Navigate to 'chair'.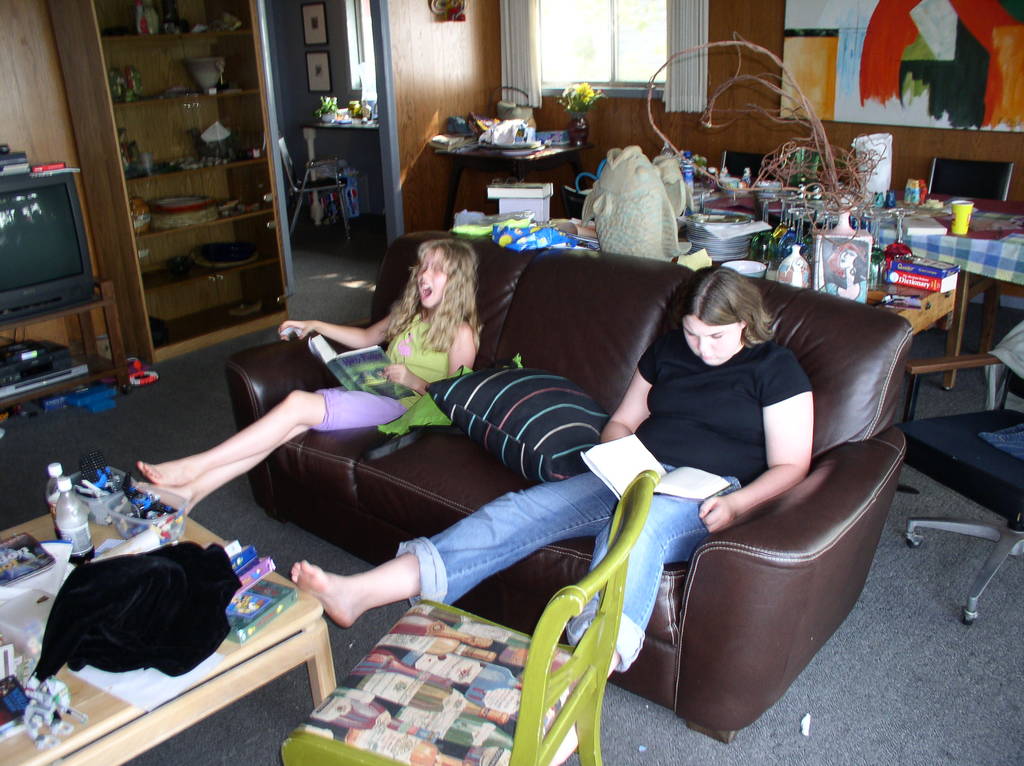
Navigation target: x1=281, y1=463, x2=655, y2=765.
